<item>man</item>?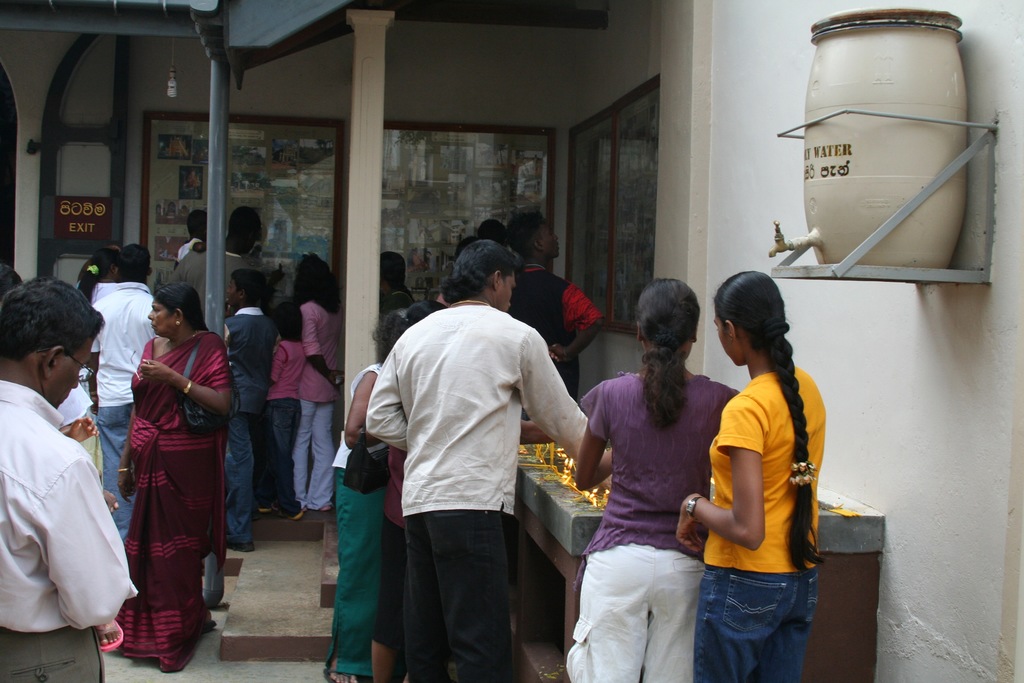
rect(88, 245, 168, 537)
